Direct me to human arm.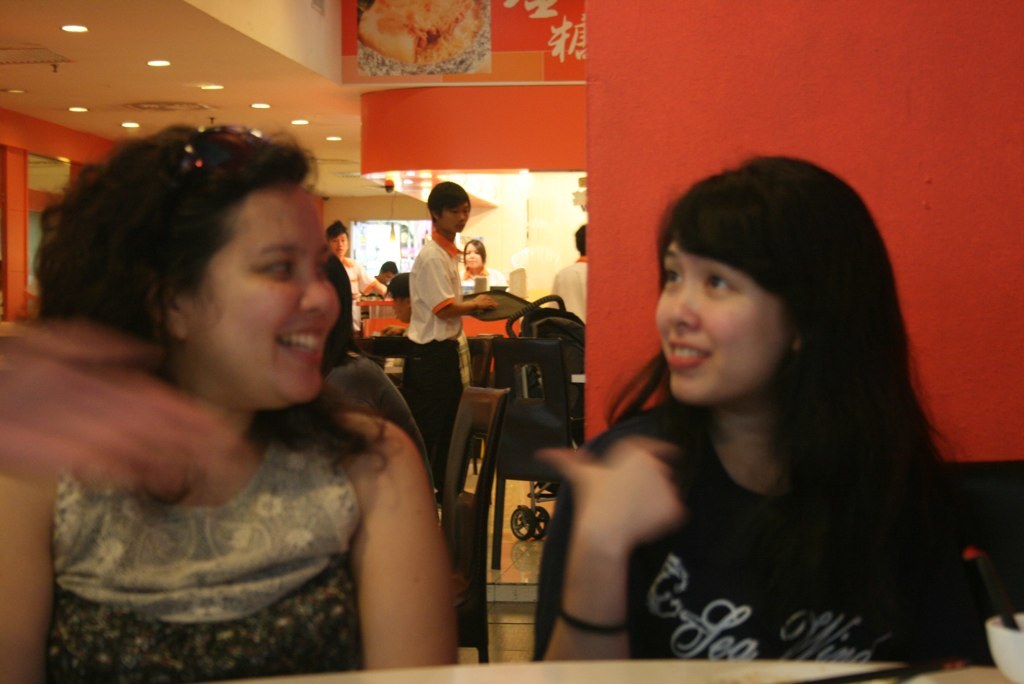
Direction: select_region(0, 474, 51, 683).
